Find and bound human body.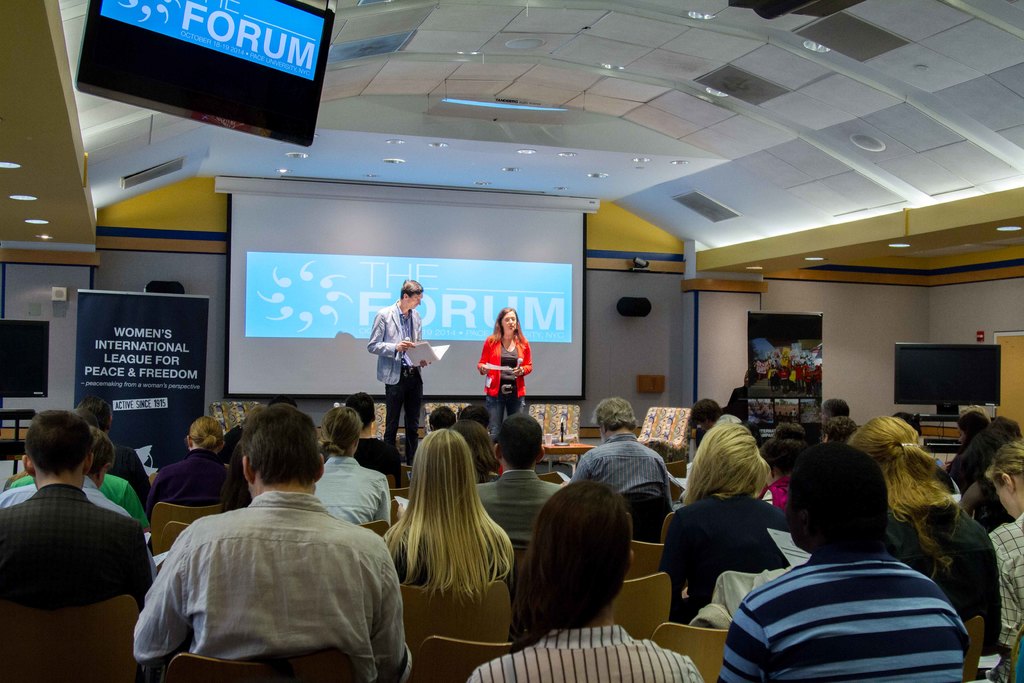
Bound: 685,397,723,430.
